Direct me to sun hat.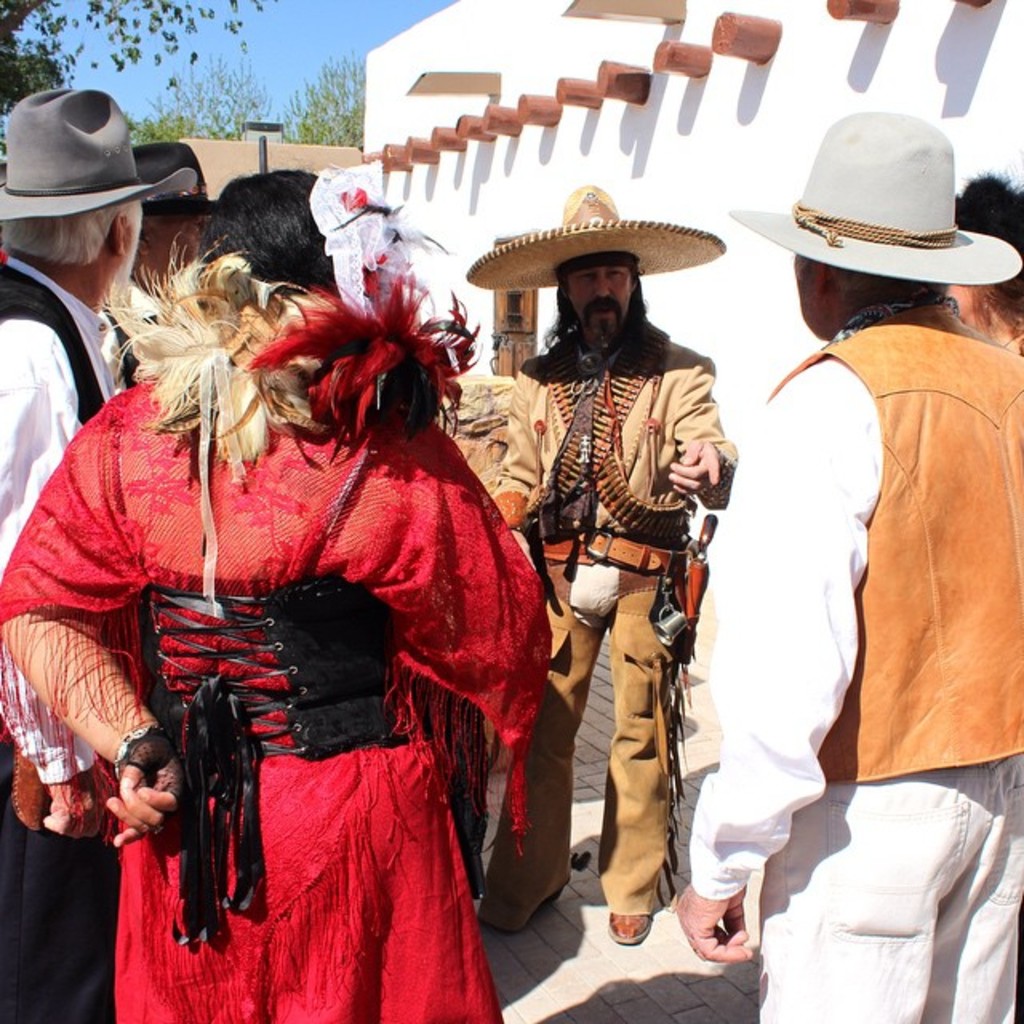
Direction: [0,80,200,229].
